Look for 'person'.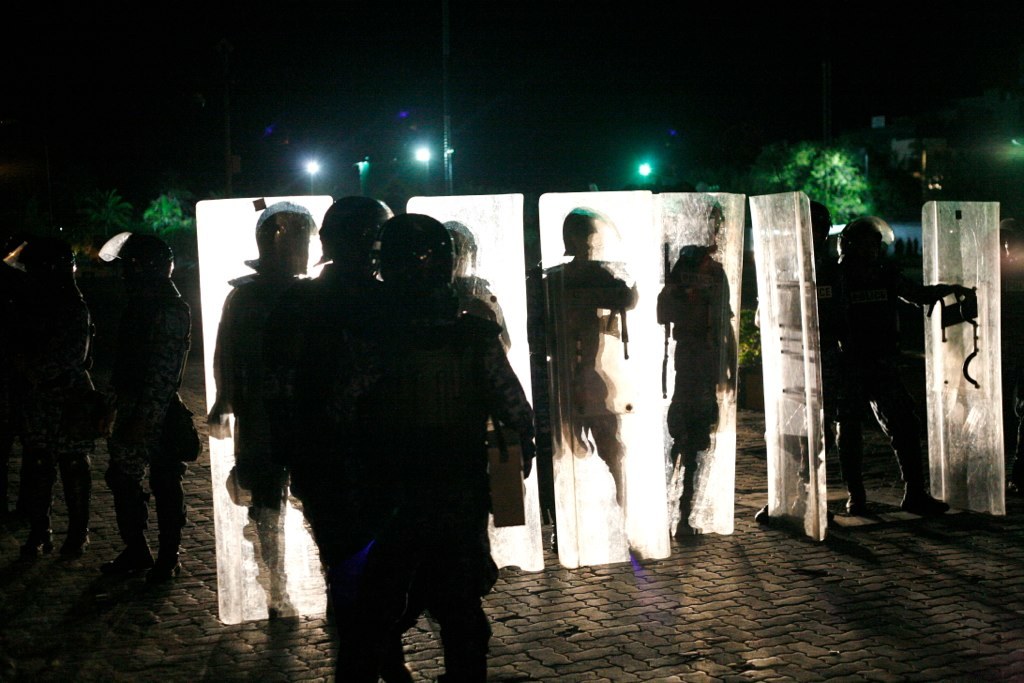
Found: bbox=[443, 218, 504, 550].
